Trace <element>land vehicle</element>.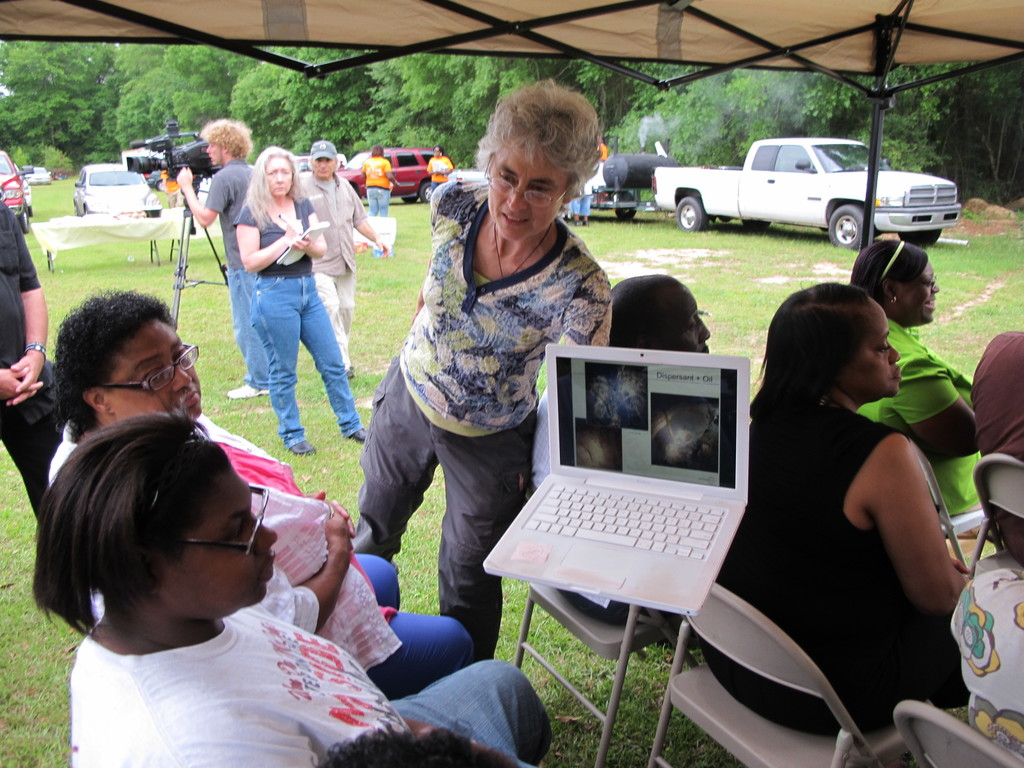
Traced to 68,163,163,210.
